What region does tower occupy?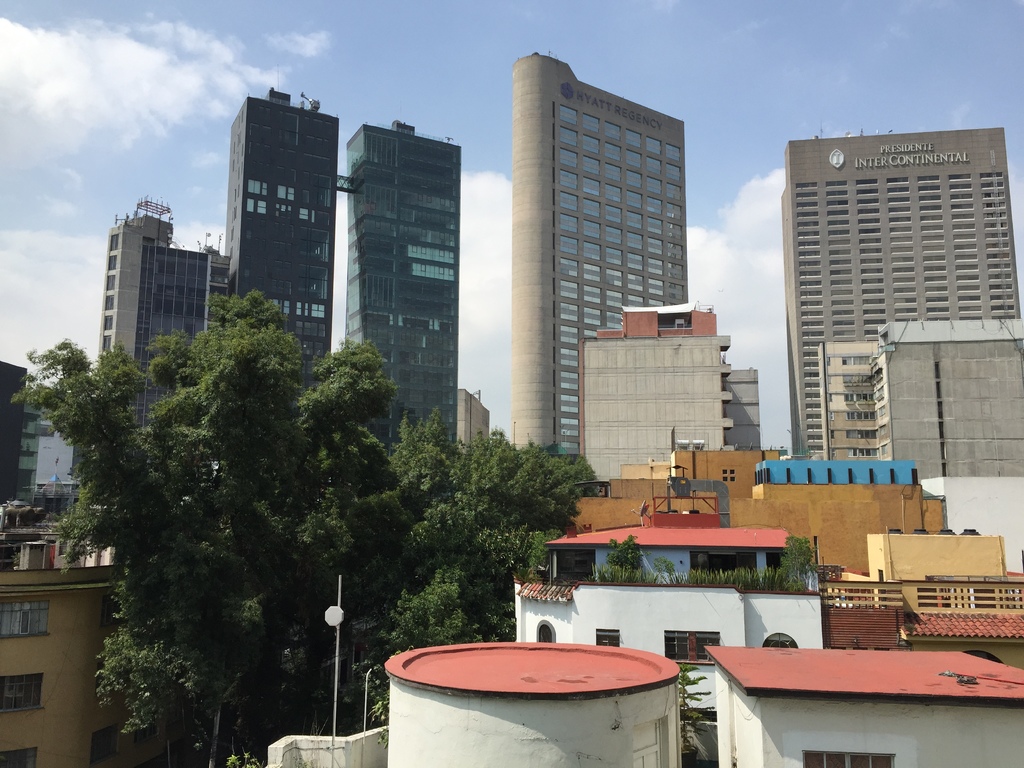
rect(346, 117, 460, 444).
